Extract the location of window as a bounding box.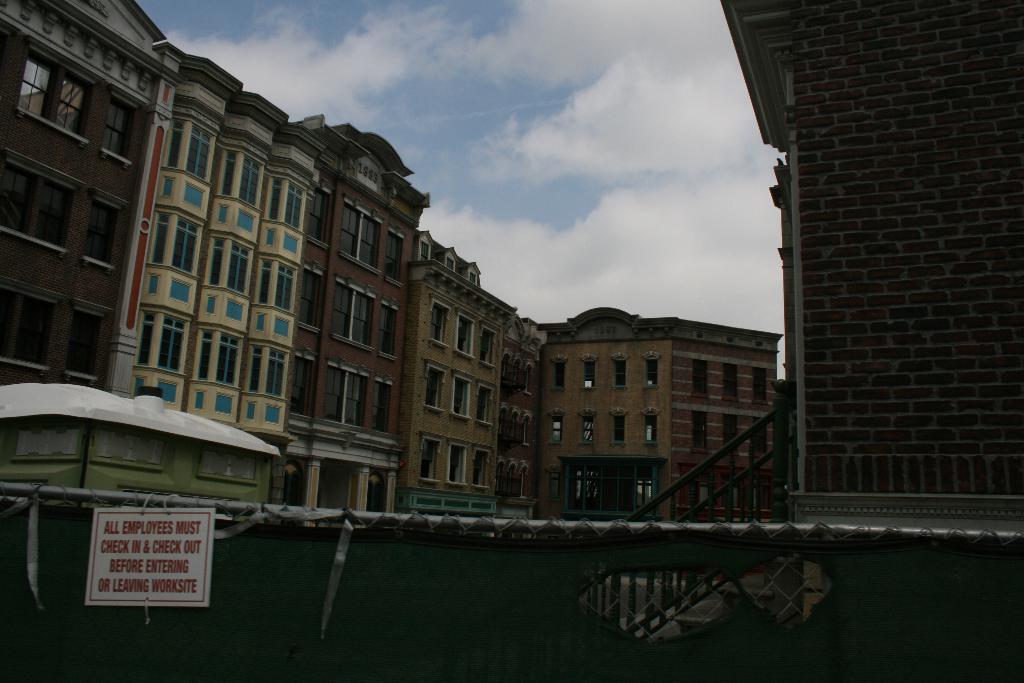
x1=450, y1=438, x2=467, y2=490.
